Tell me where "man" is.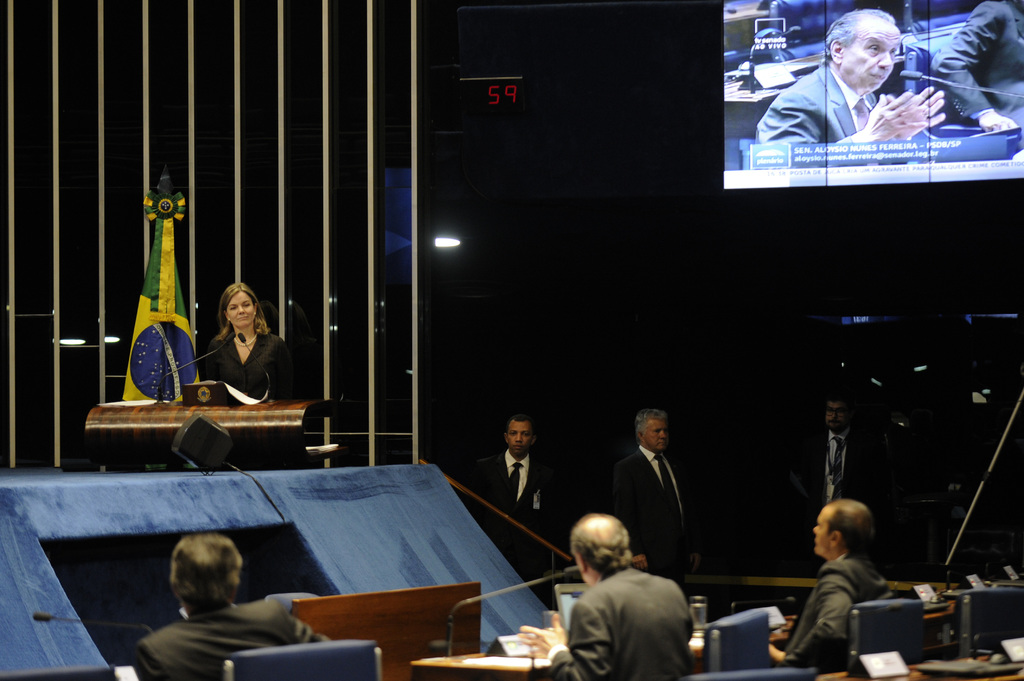
"man" is at <region>614, 396, 703, 614</region>.
